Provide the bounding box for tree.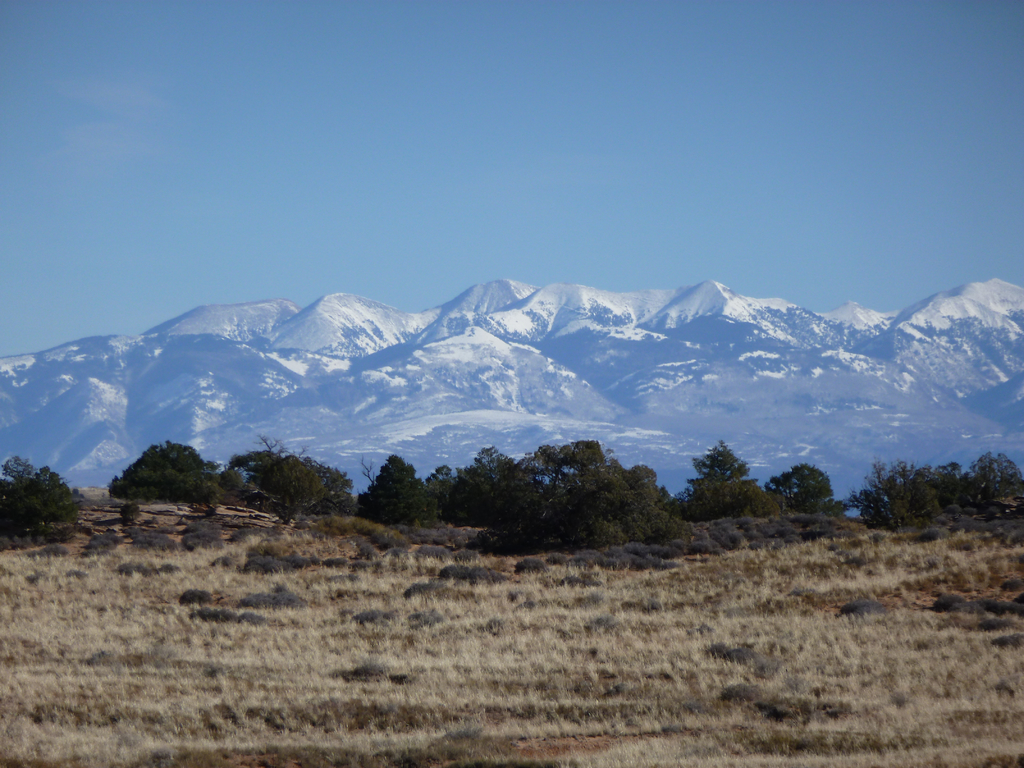
[0,452,84,553].
